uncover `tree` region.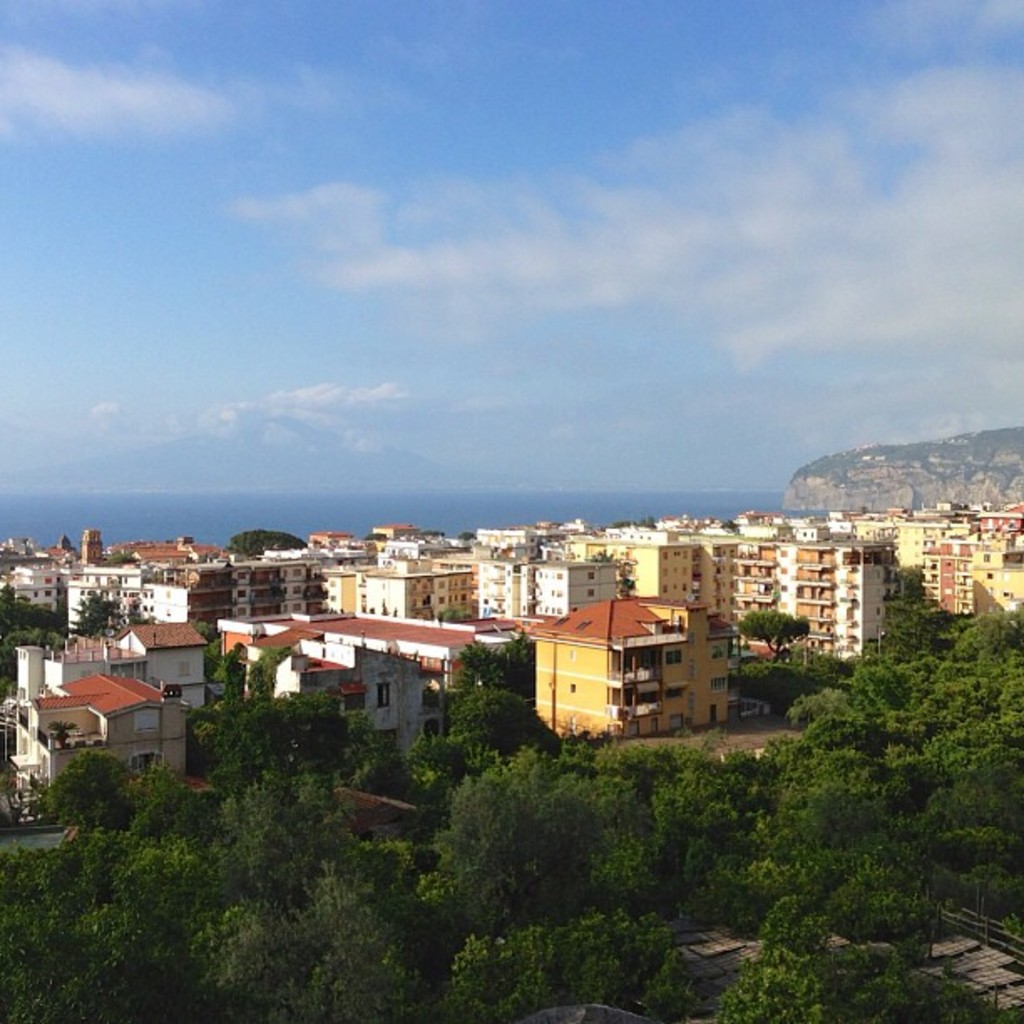
Uncovered: (x1=736, y1=607, x2=813, y2=663).
